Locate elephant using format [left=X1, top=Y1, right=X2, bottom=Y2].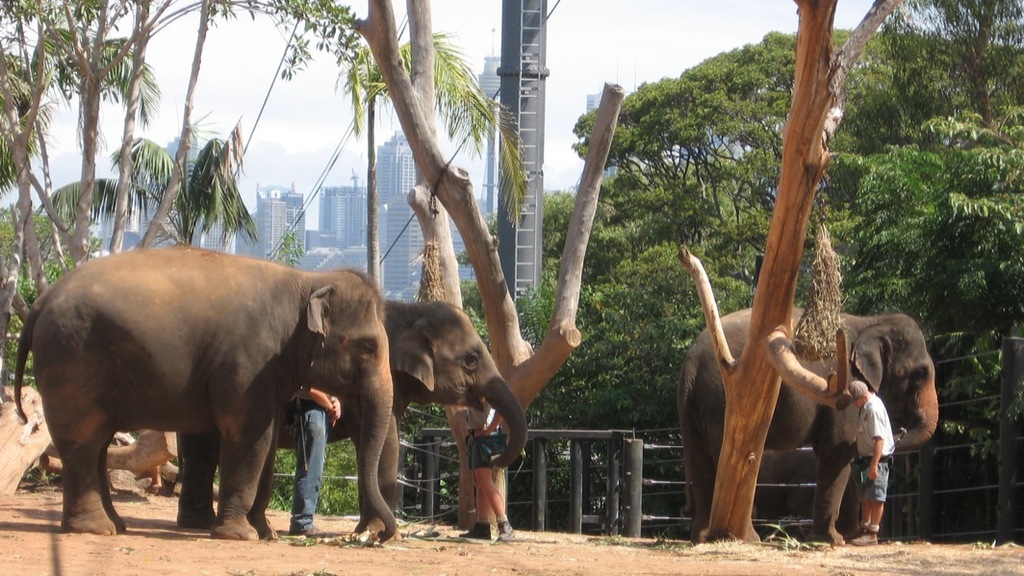
[left=387, top=299, right=525, bottom=525].
